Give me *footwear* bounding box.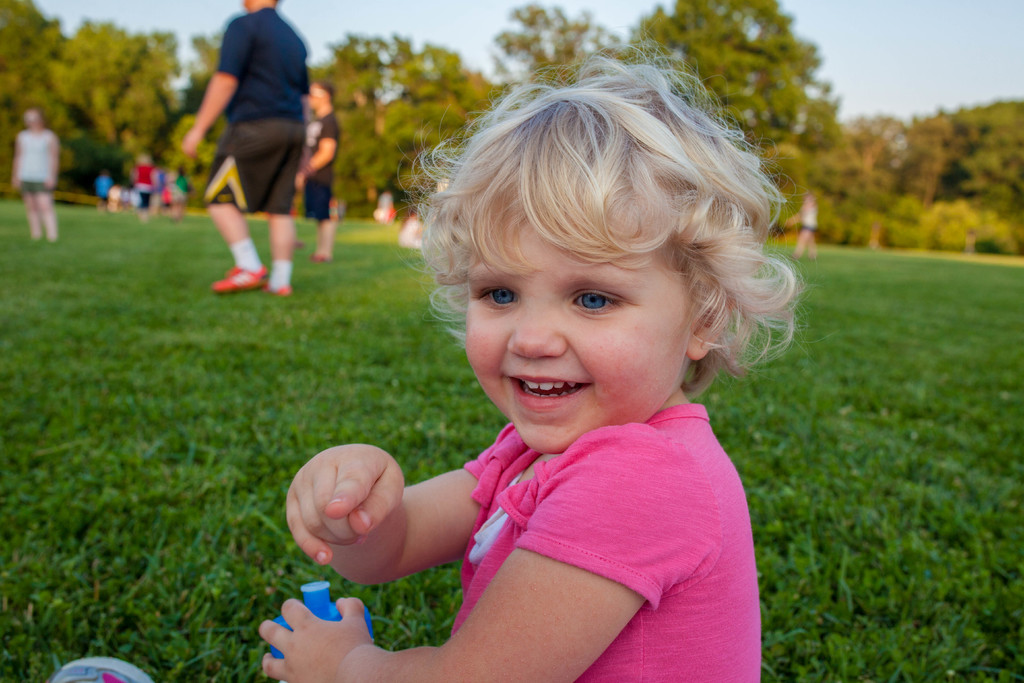
detection(212, 259, 271, 292).
